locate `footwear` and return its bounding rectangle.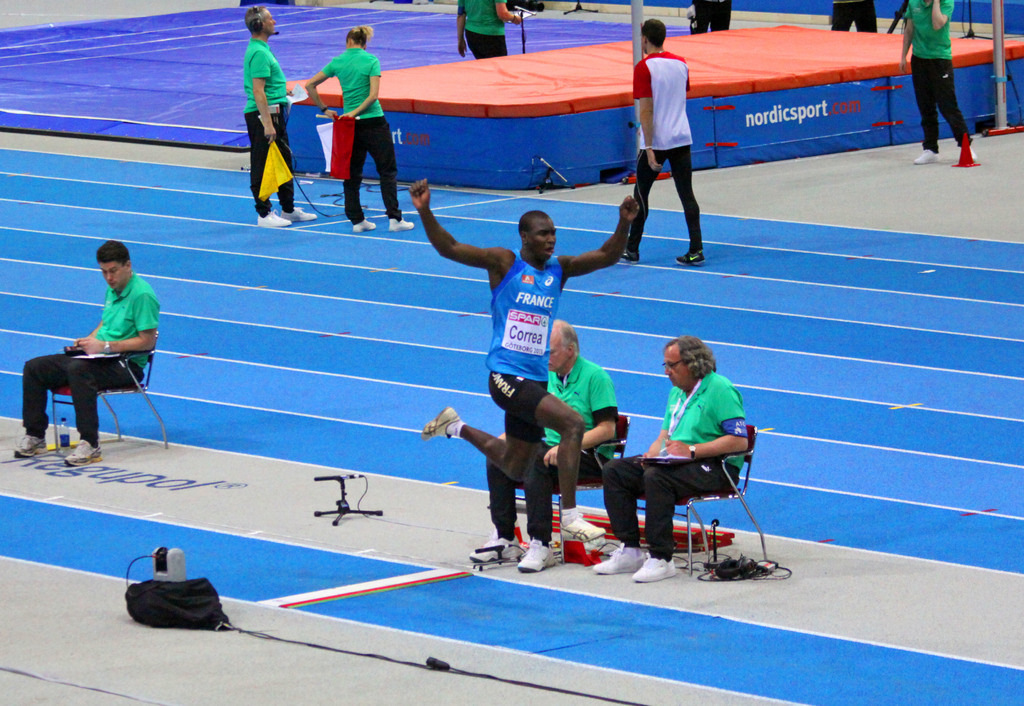
[x1=911, y1=144, x2=935, y2=162].
